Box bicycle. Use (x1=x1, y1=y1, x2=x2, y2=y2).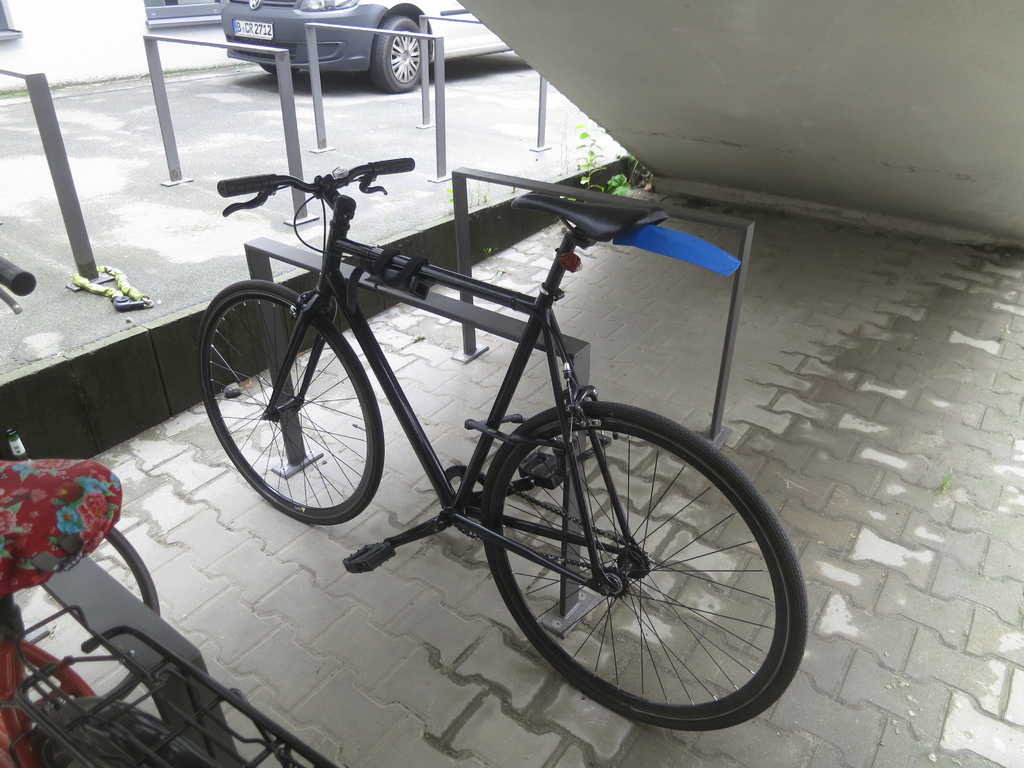
(x1=195, y1=174, x2=808, y2=720).
